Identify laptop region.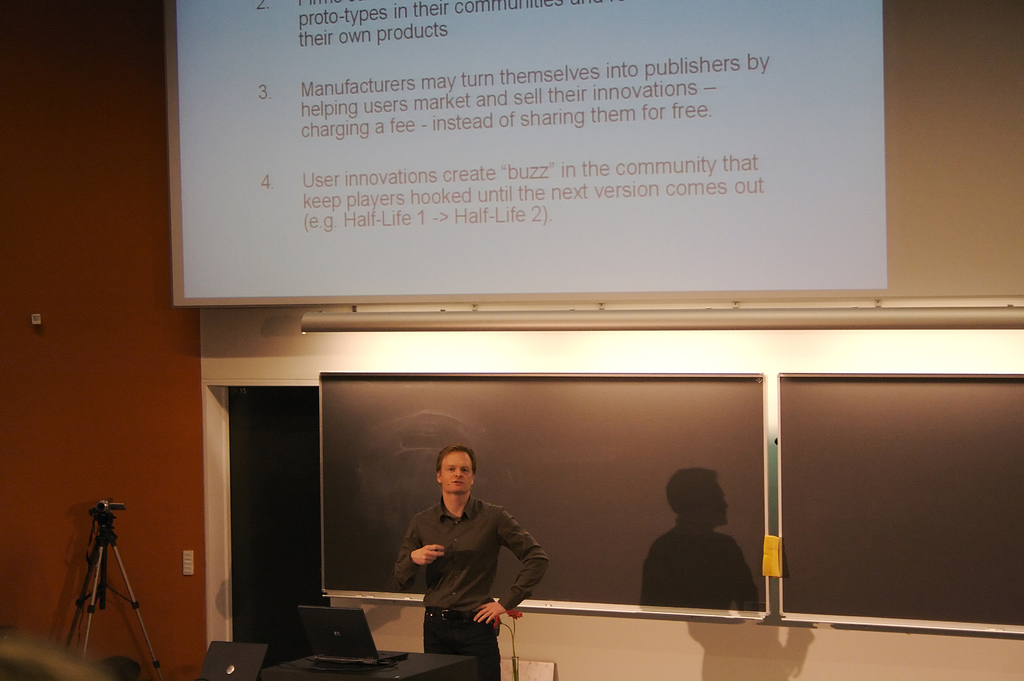
Region: {"left": 198, "top": 641, "right": 266, "bottom": 680}.
